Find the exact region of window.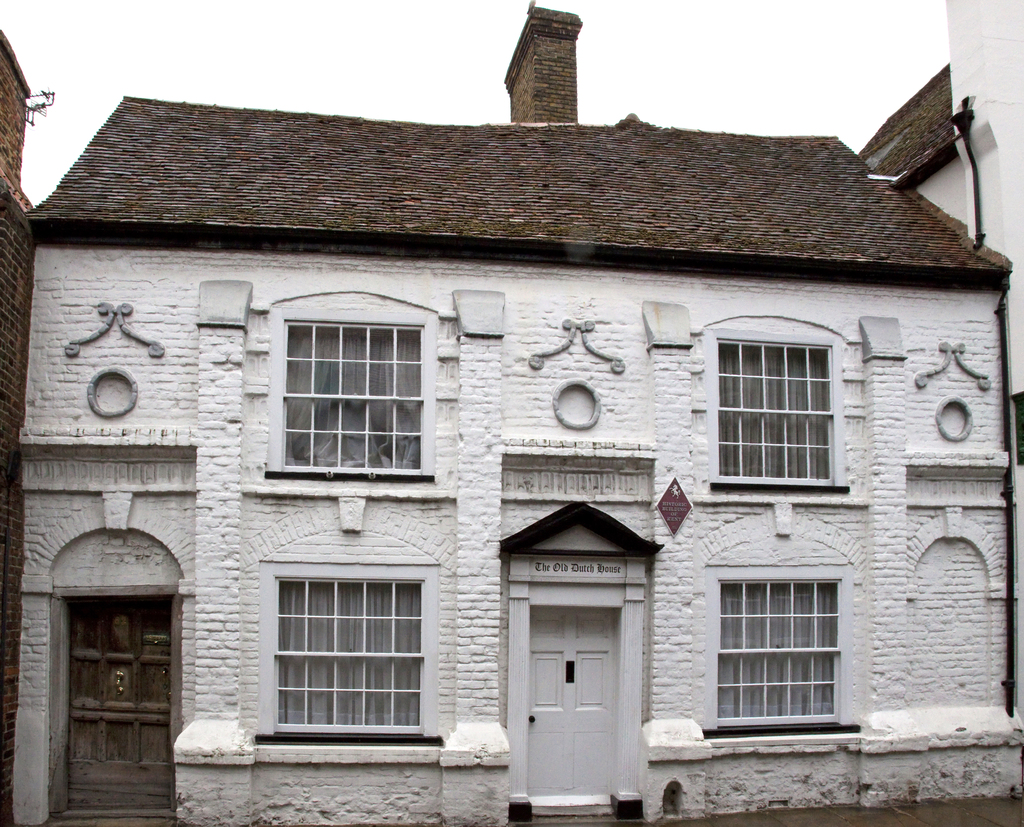
Exact region: {"x1": 719, "y1": 338, "x2": 841, "y2": 491}.
